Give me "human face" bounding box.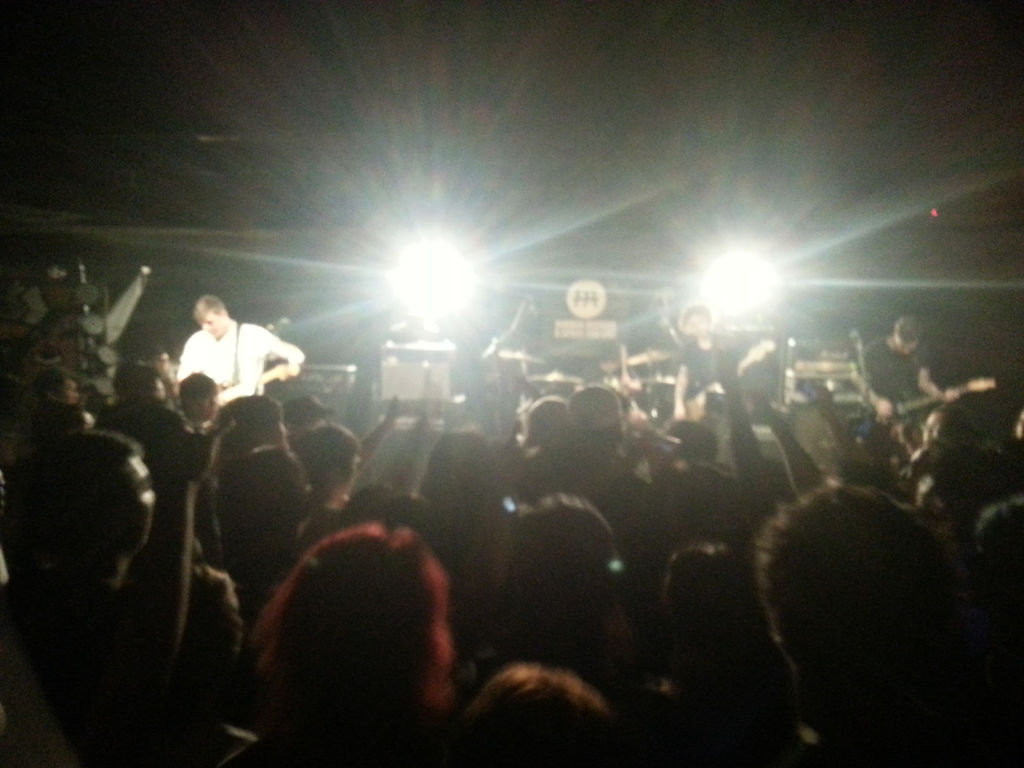
[913, 473, 945, 513].
